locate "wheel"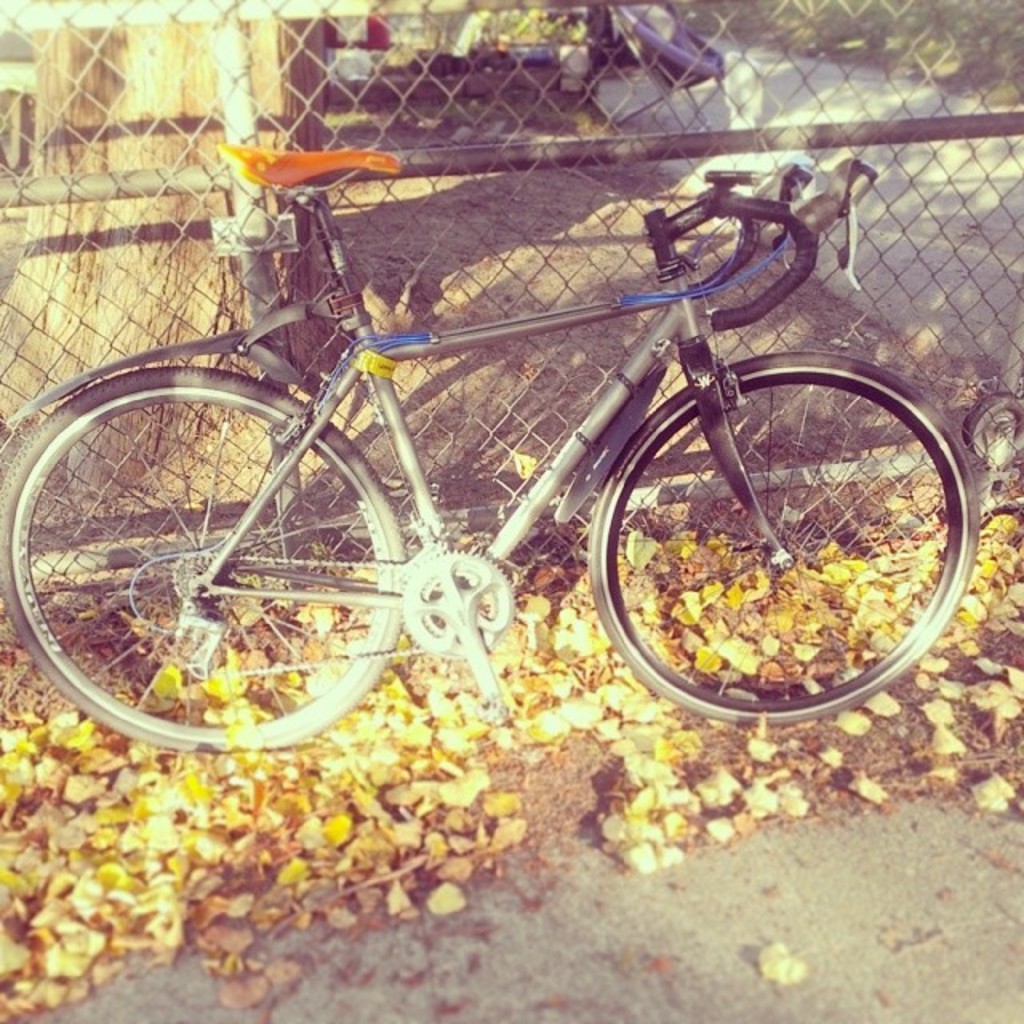
locate(589, 350, 984, 730)
